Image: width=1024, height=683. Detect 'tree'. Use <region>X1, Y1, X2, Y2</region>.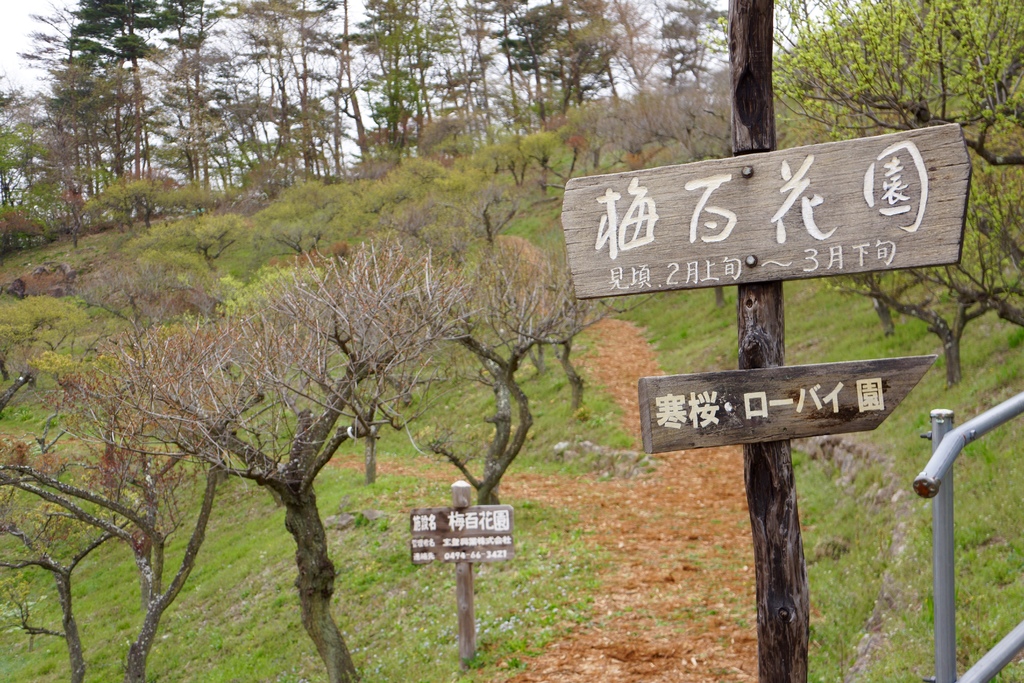
<region>45, 185, 455, 662</region>.
